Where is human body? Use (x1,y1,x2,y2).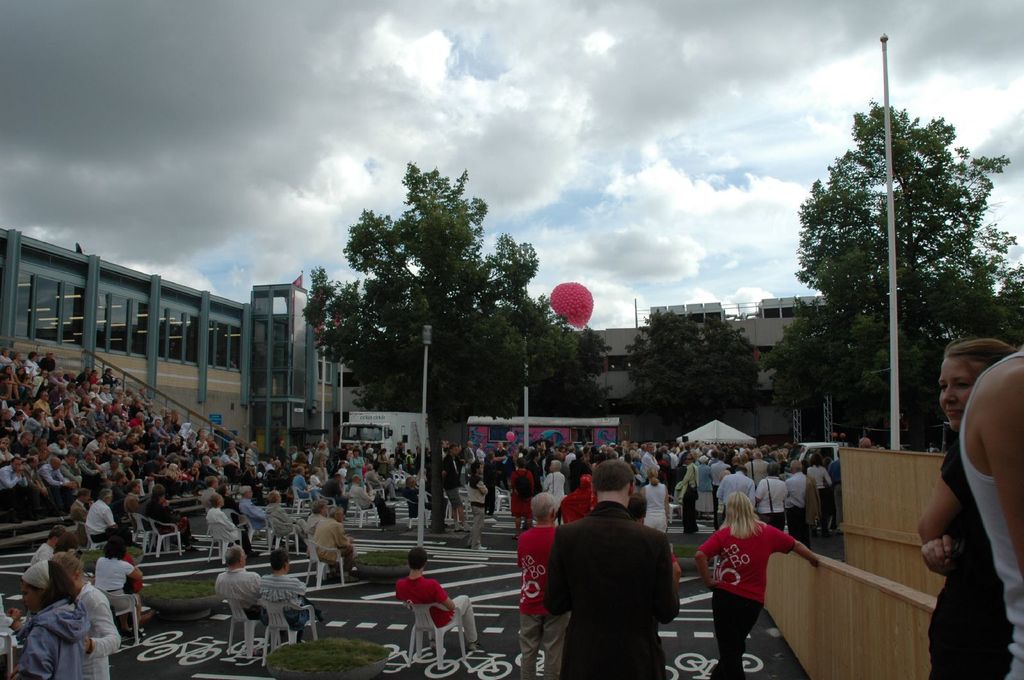
(301,498,325,539).
